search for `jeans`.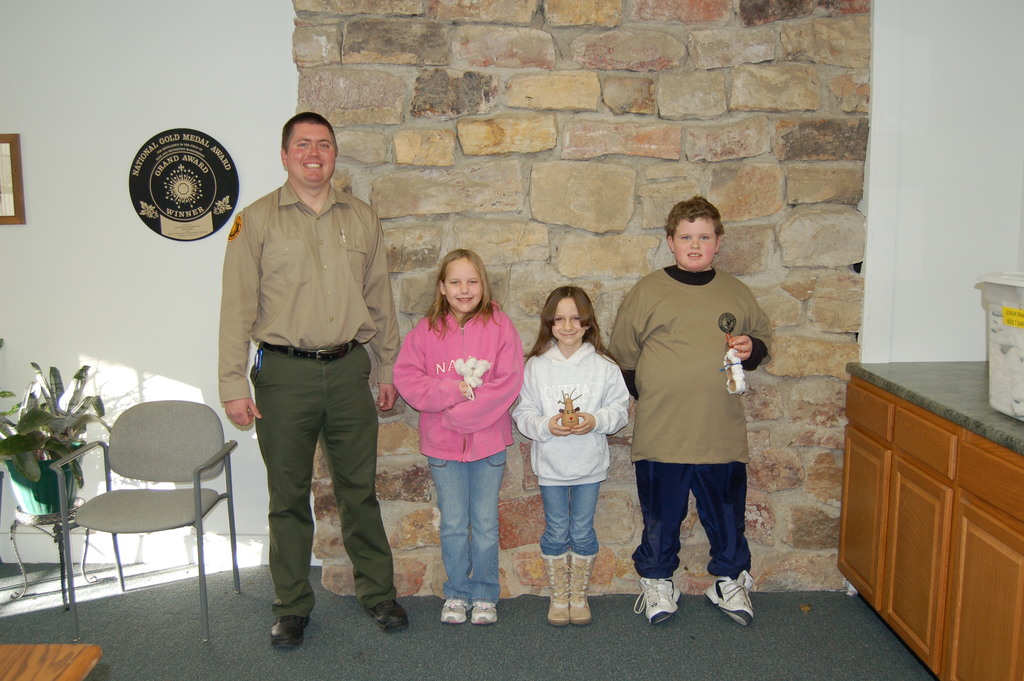
Found at rect(426, 438, 512, 620).
